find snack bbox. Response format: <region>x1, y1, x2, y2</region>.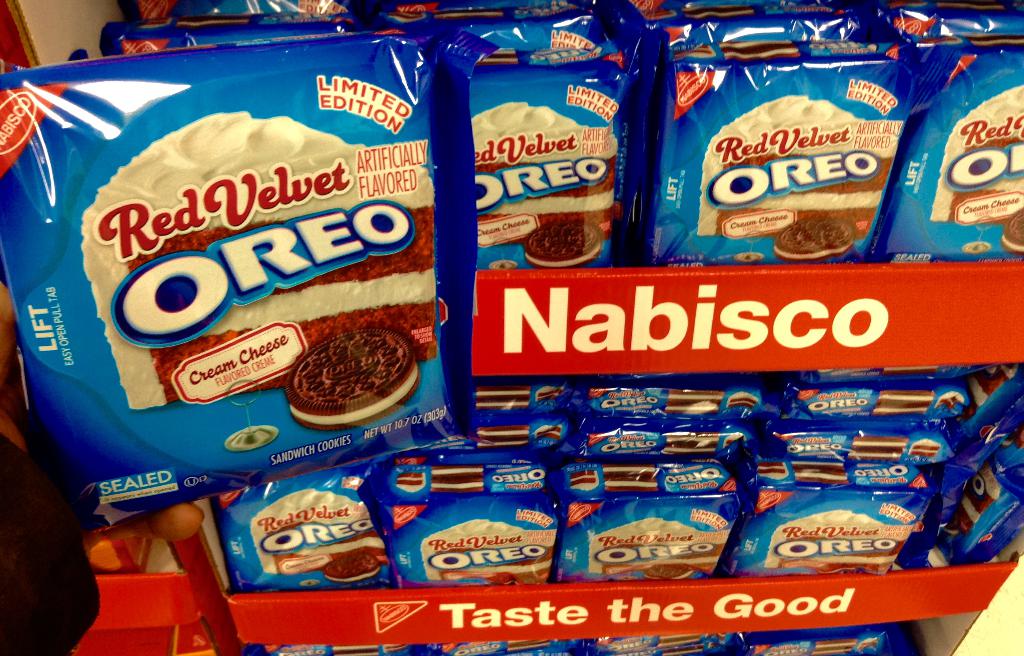
<region>663, 650, 702, 655</region>.
